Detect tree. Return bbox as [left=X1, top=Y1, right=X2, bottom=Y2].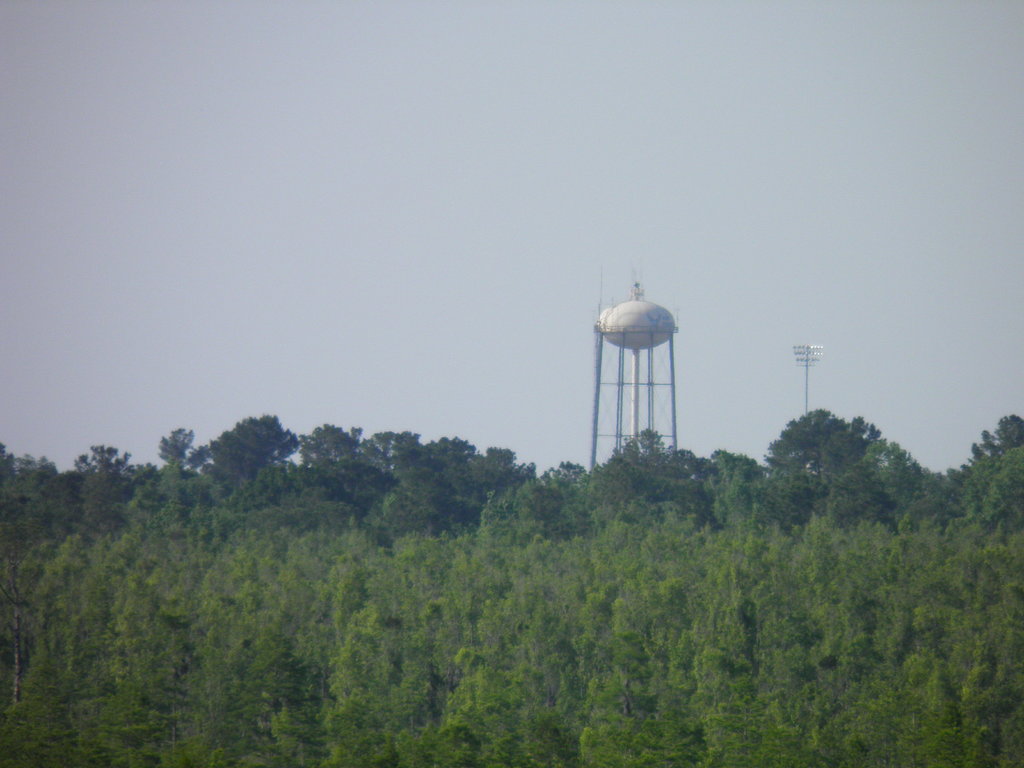
[left=957, top=450, right=1023, bottom=532].
